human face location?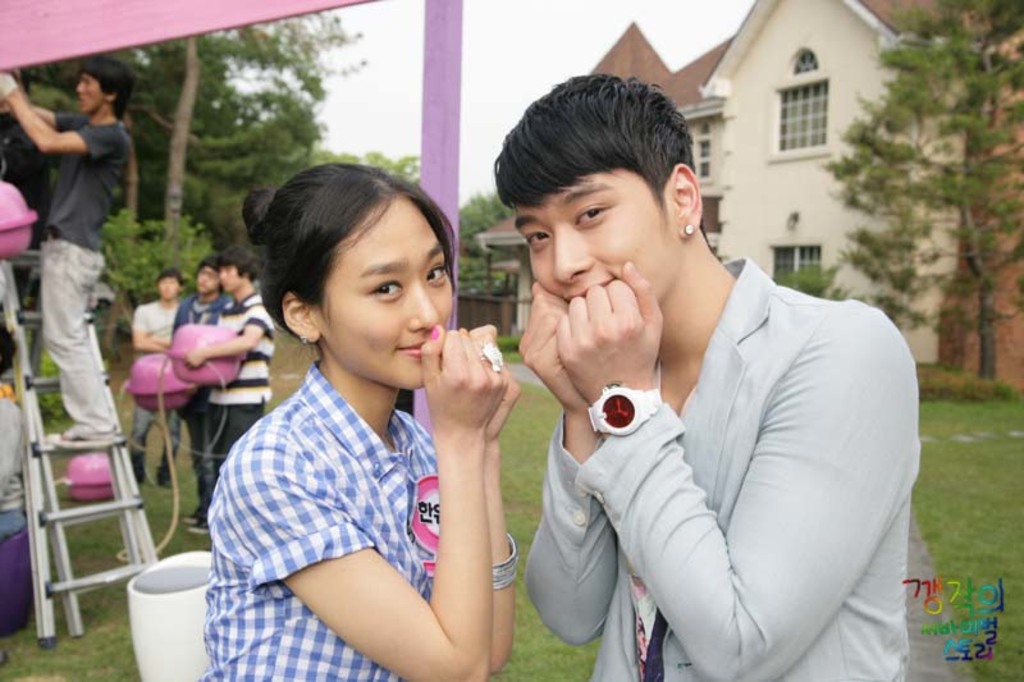
<bbox>156, 279, 177, 298</bbox>
